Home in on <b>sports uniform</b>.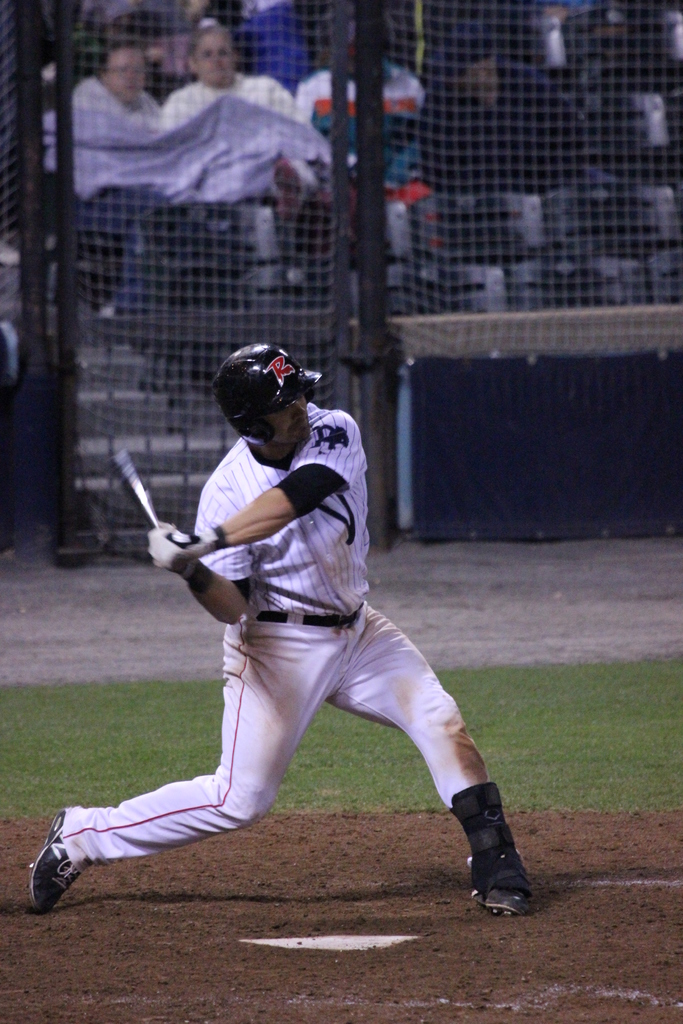
Homed in at locate(22, 349, 534, 929).
